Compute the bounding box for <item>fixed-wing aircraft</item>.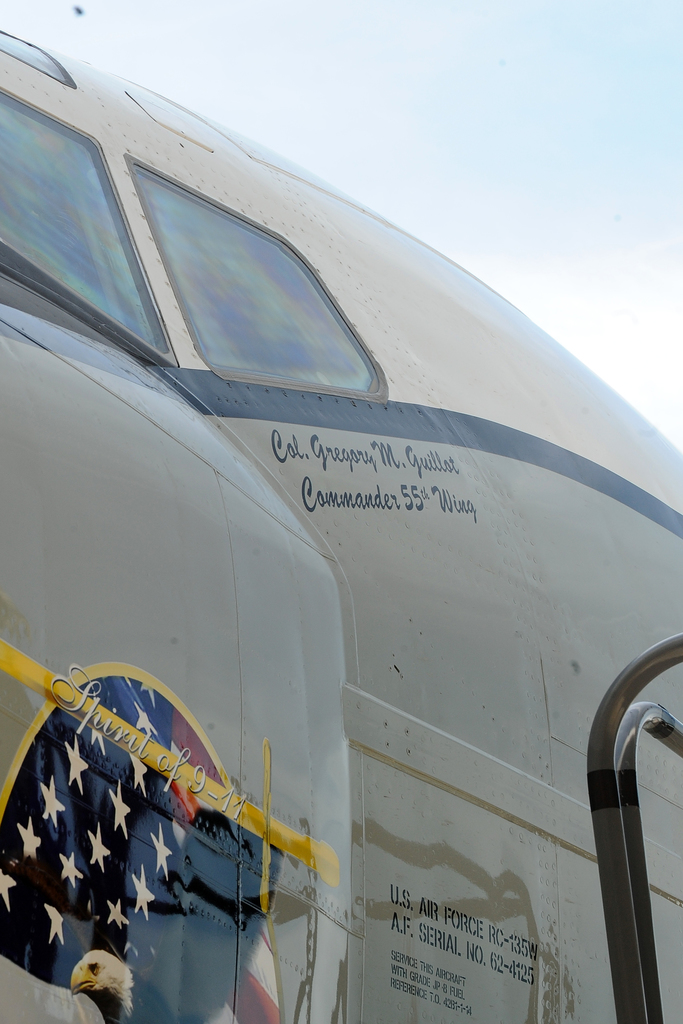
box(0, 34, 682, 1023).
